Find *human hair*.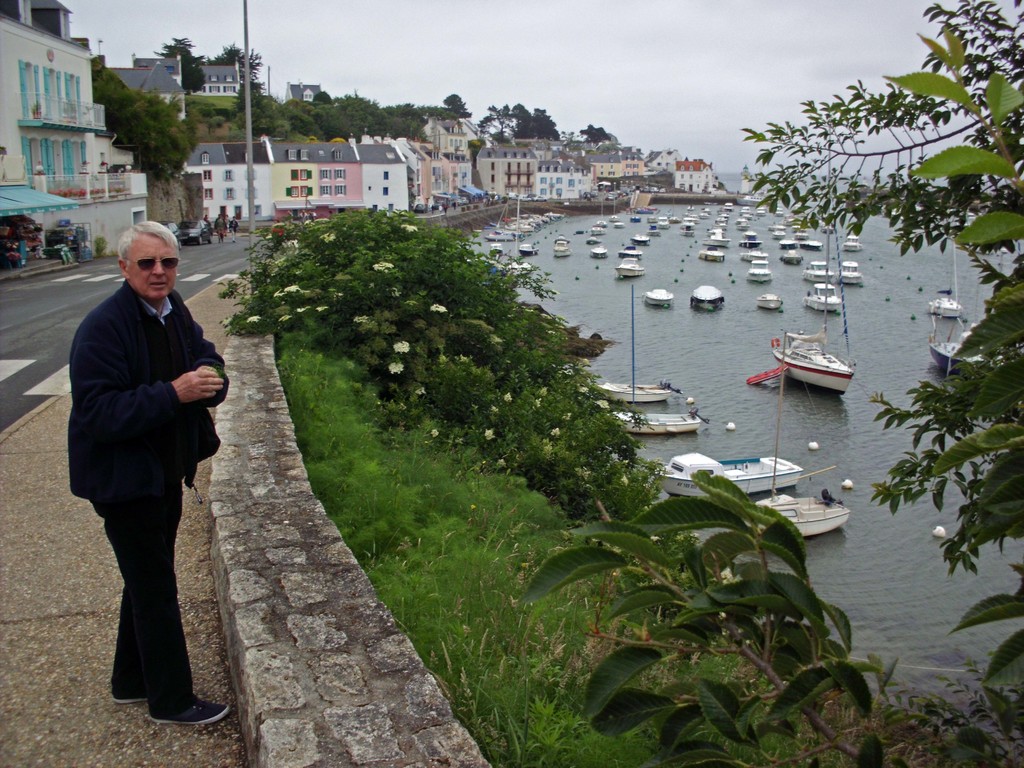
116/205/176/261.
